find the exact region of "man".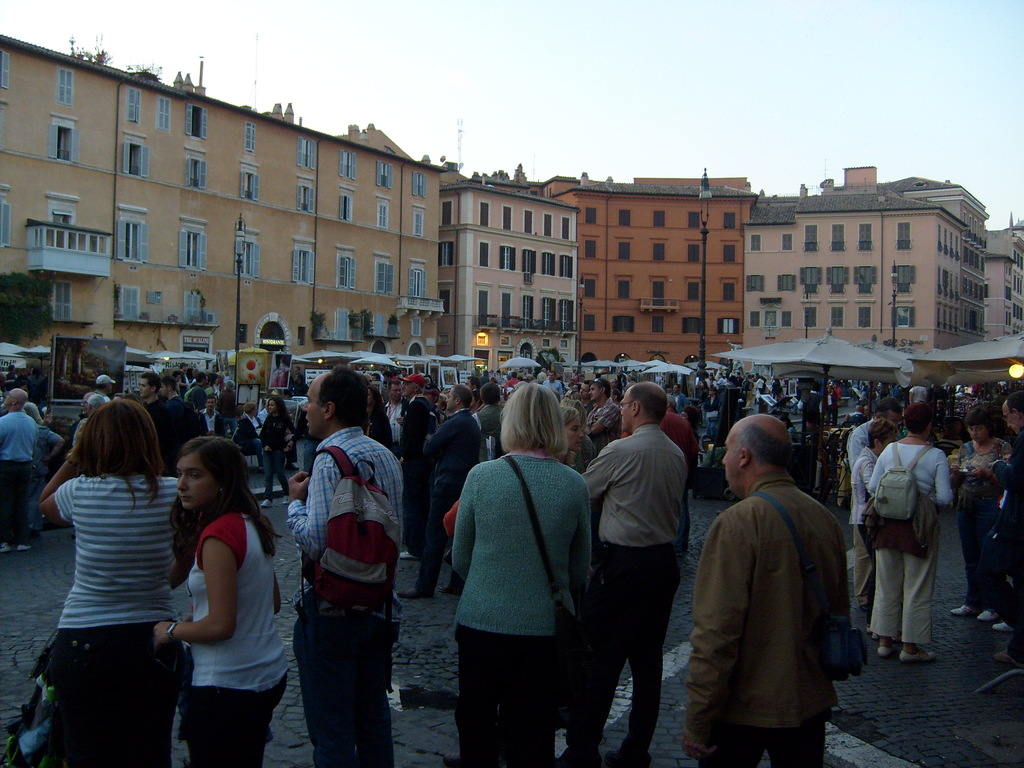
Exact region: [x1=287, y1=363, x2=408, y2=767].
